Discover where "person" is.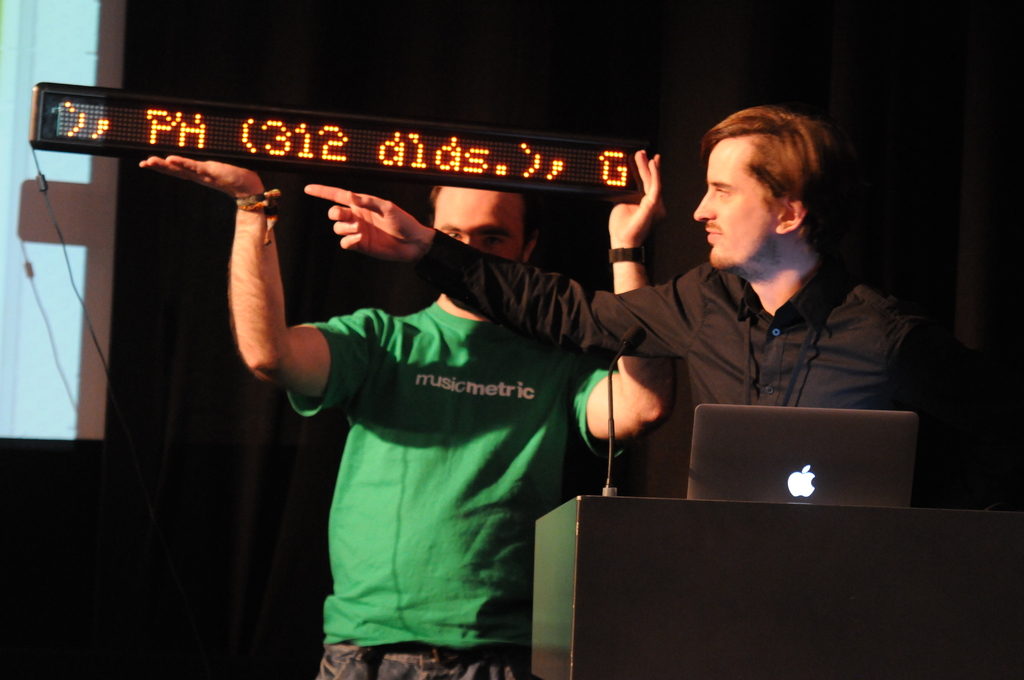
Discovered at select_region(307, 106, 990, 517).
